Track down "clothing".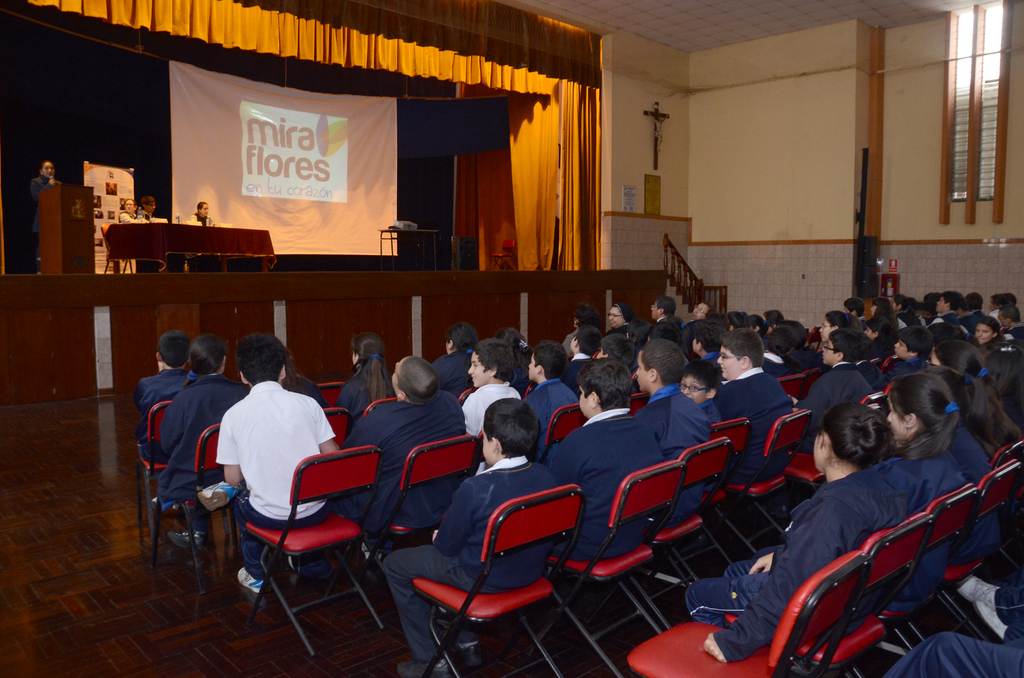
Tracked to left=699, top=400, right=724, bottom=424.
